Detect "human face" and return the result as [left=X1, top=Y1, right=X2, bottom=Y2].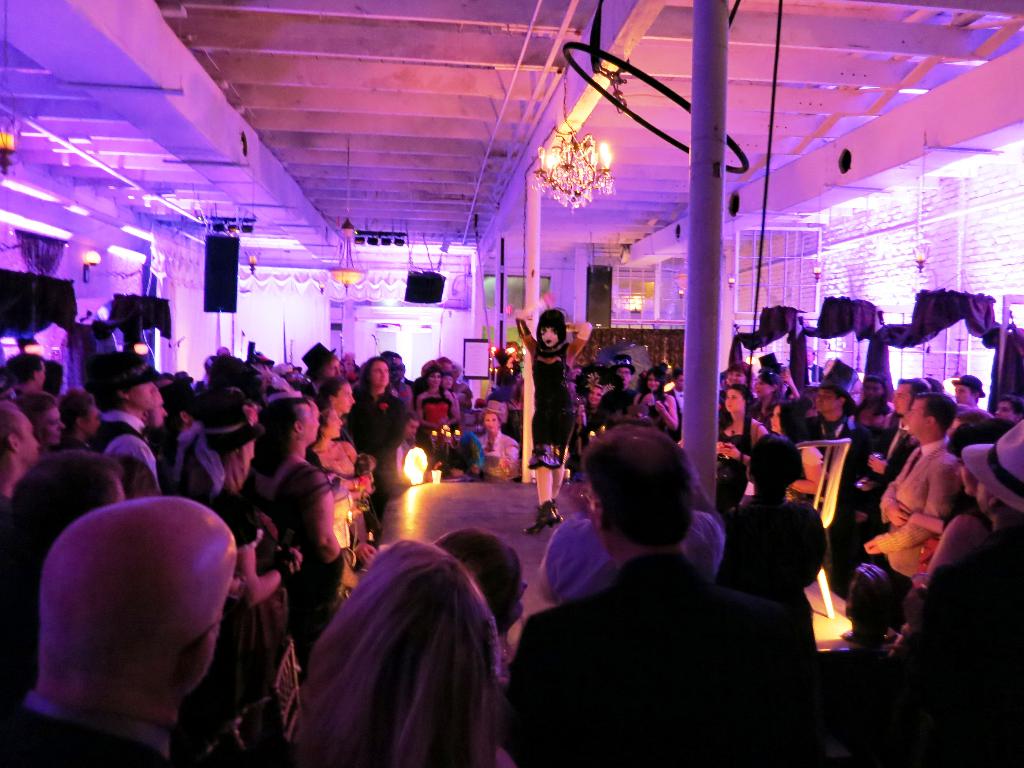
[left=132, top=379, right=158, bottom=412].
